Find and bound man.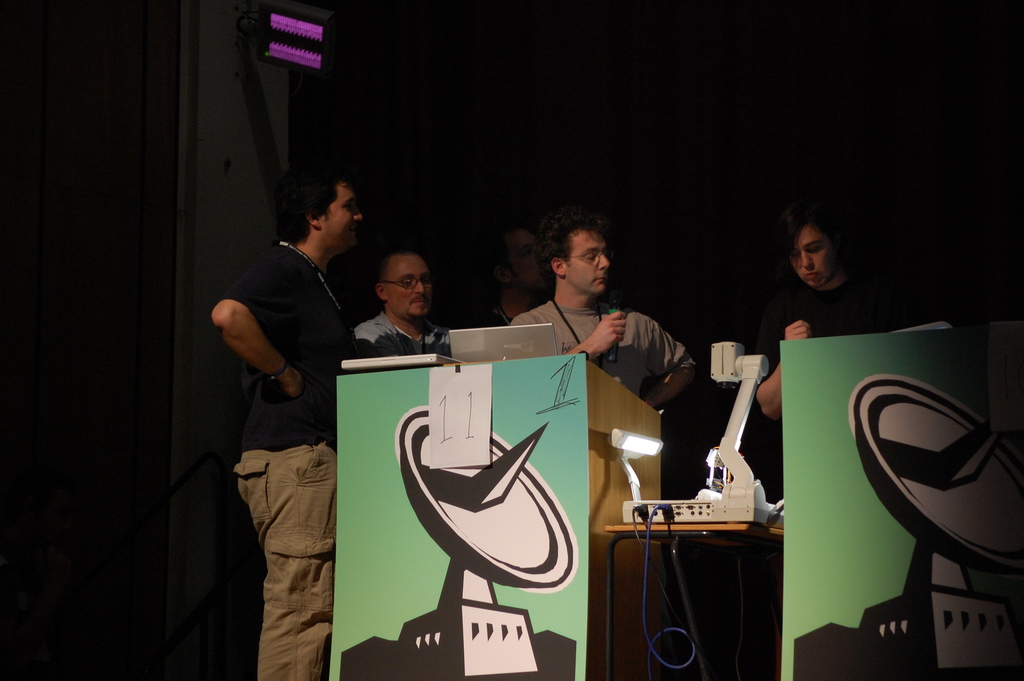
Bound: Rect(210, 149, 375, 668).
